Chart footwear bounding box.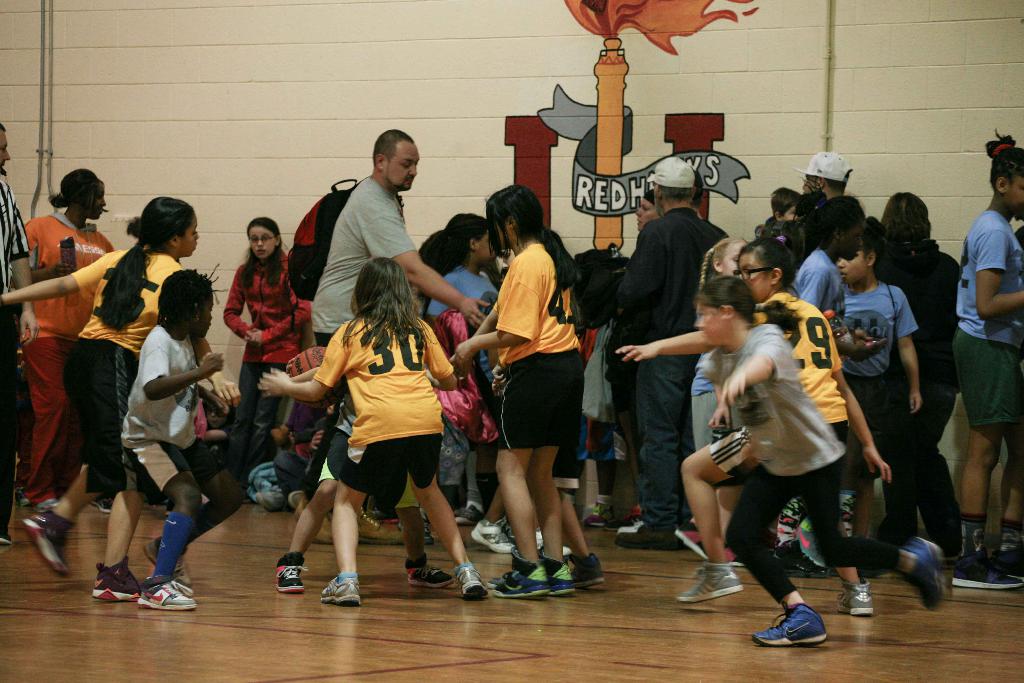
Charted: (568,550,609,587).
